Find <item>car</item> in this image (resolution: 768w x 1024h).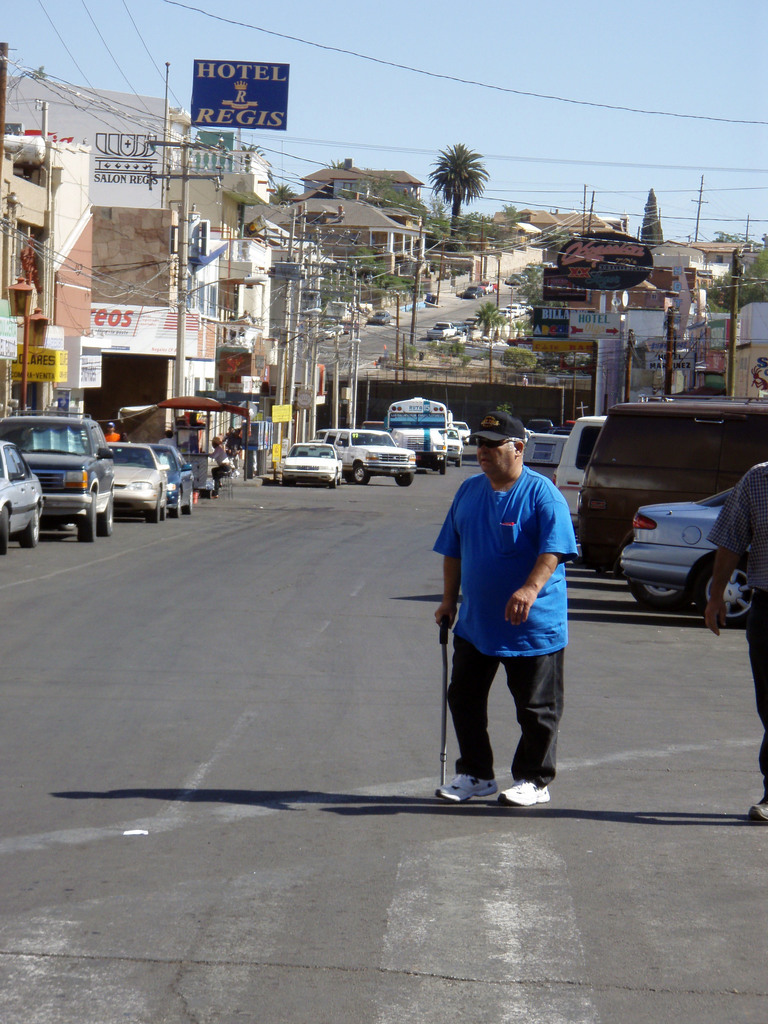
bbox(620, 494, 766, 612).
